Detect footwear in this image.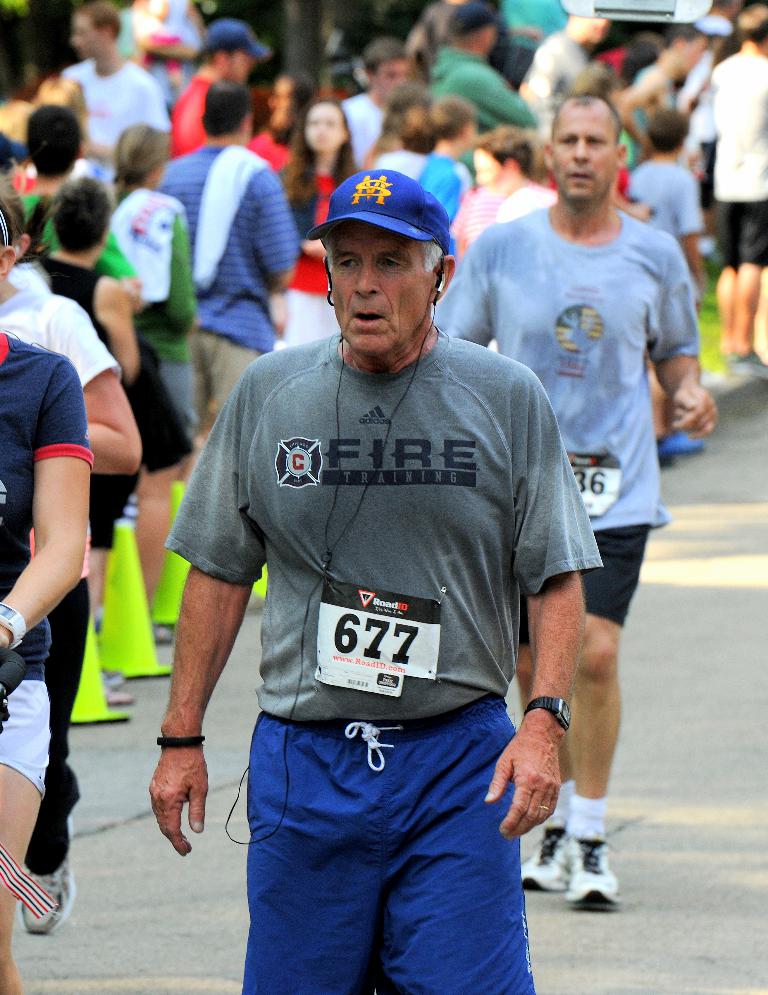
Detection: (5,853,63,953).
